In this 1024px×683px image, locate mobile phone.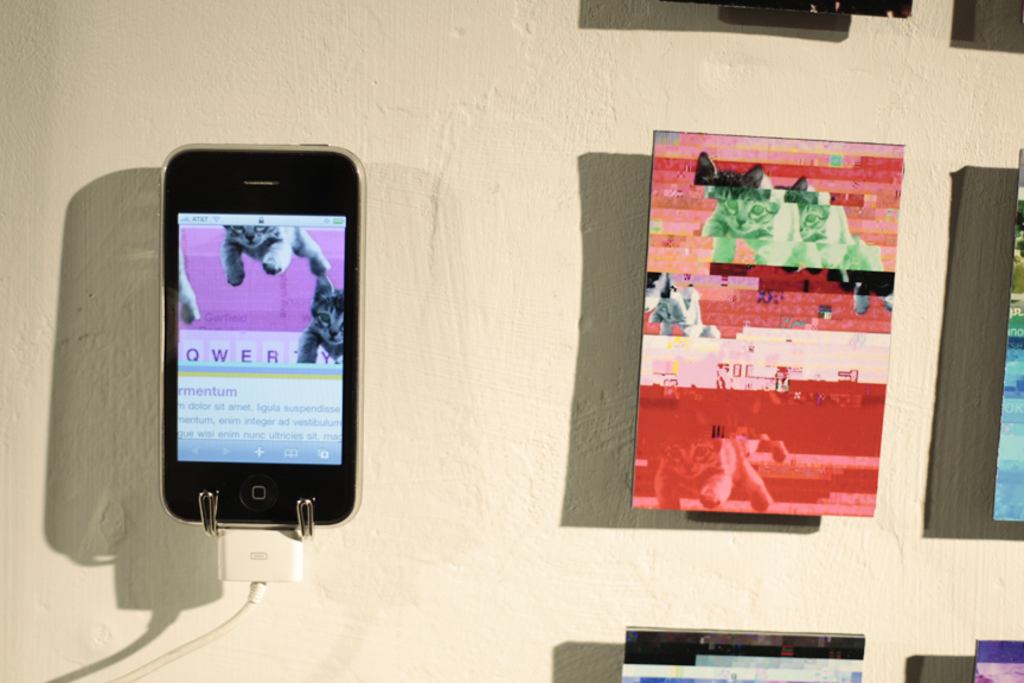
Bounding box: 136 147 351 545.
